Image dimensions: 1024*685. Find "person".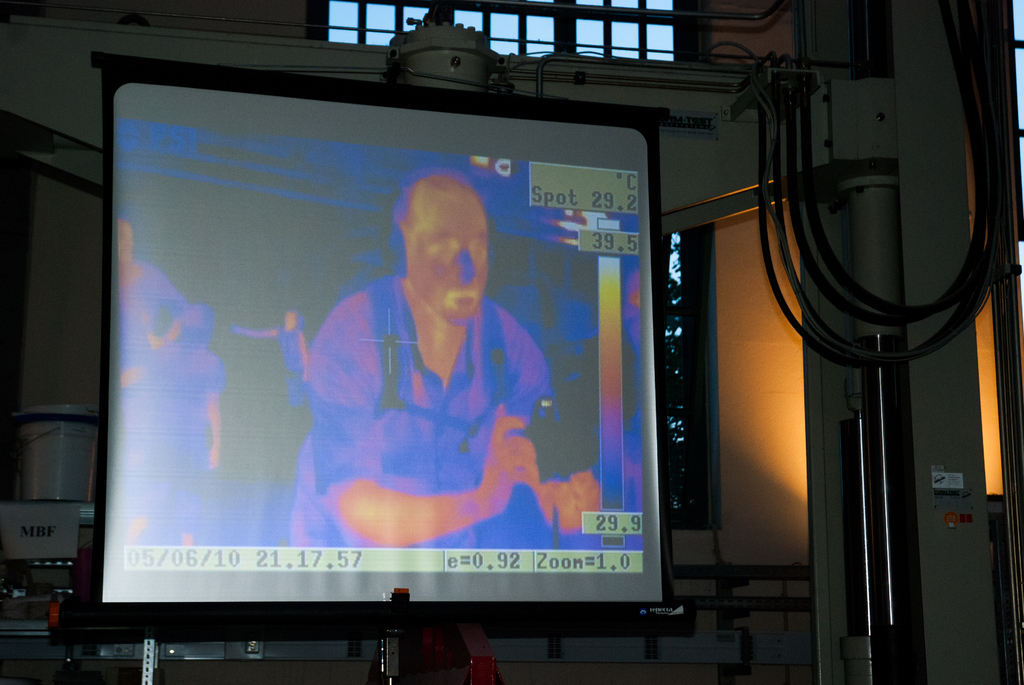
[left=285, top=169, right=561, bottom=643].
